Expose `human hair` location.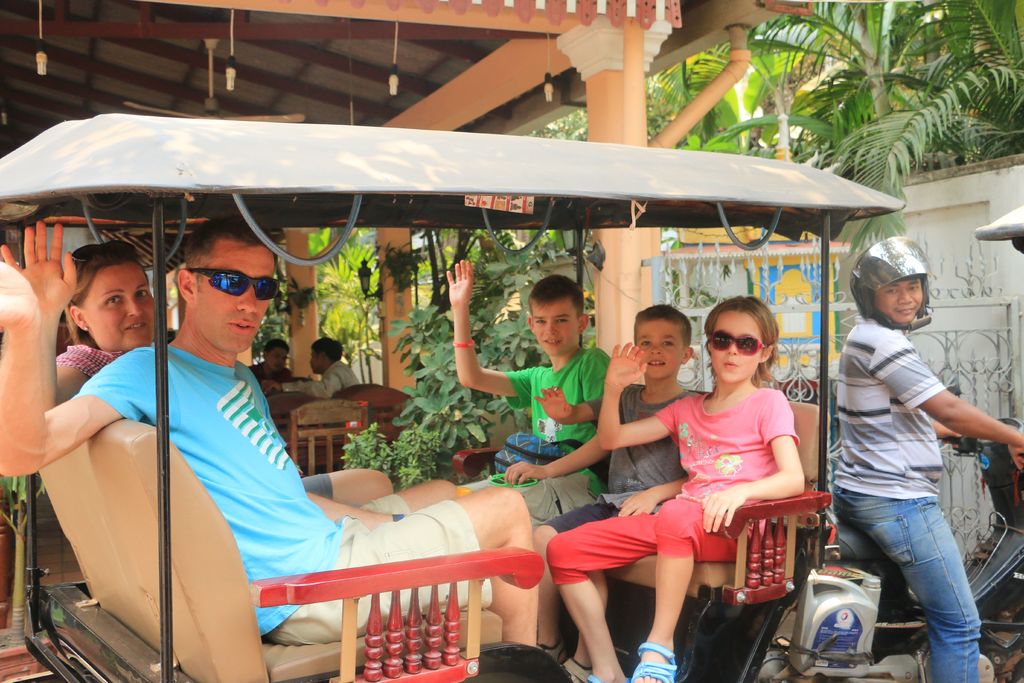
Exposed at bbox=[63, 239, 148, 352].
